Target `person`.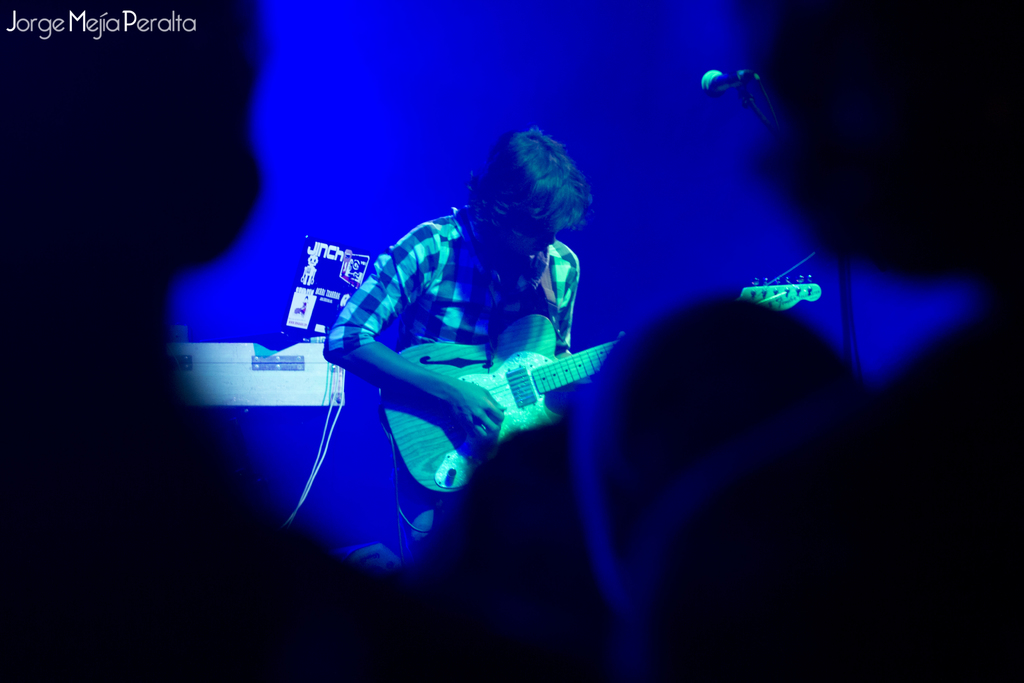
Target region: 607/0/1023/682.
